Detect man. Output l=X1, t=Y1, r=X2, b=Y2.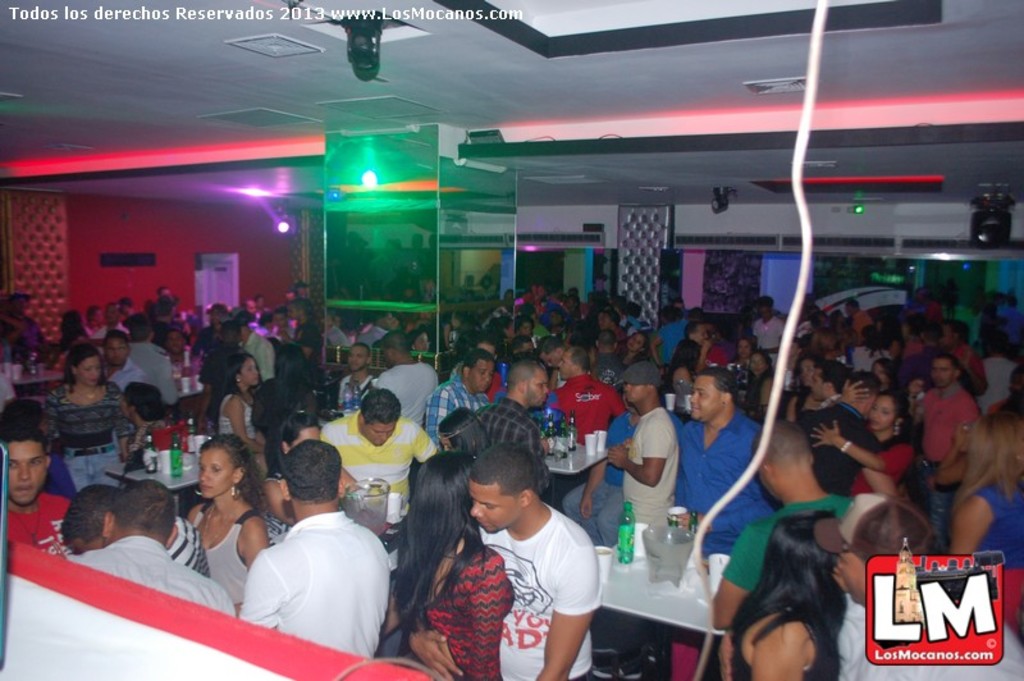
l=74, t=480, r=238, b=623.
